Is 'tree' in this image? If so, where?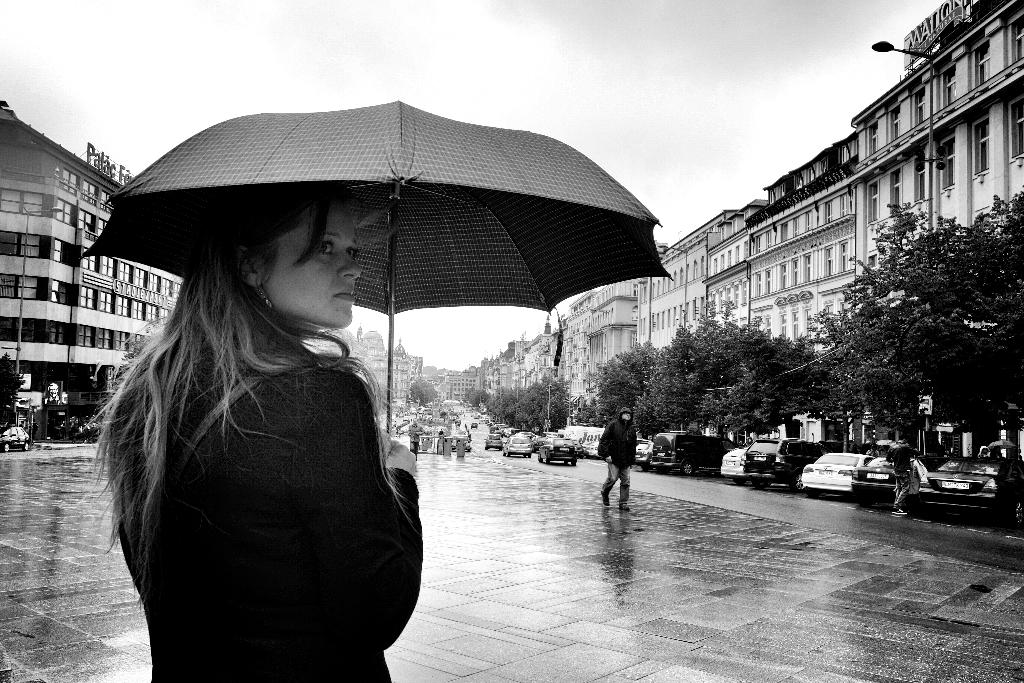
Yes, at bbox(409, 377, 442, 409).
